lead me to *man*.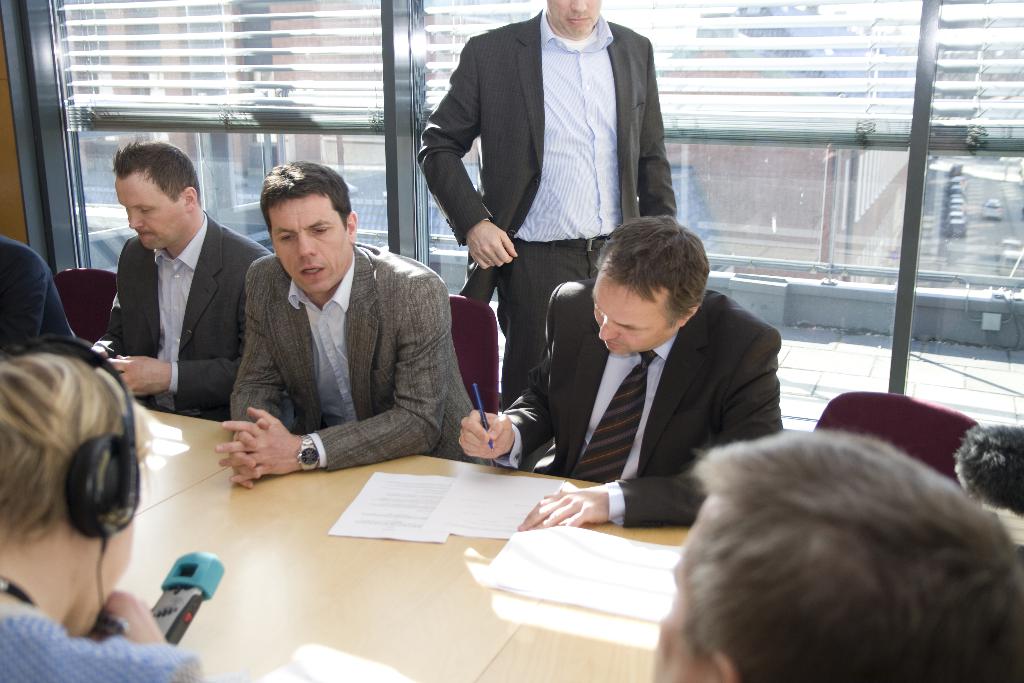
Lead to [419,0,678,400].
